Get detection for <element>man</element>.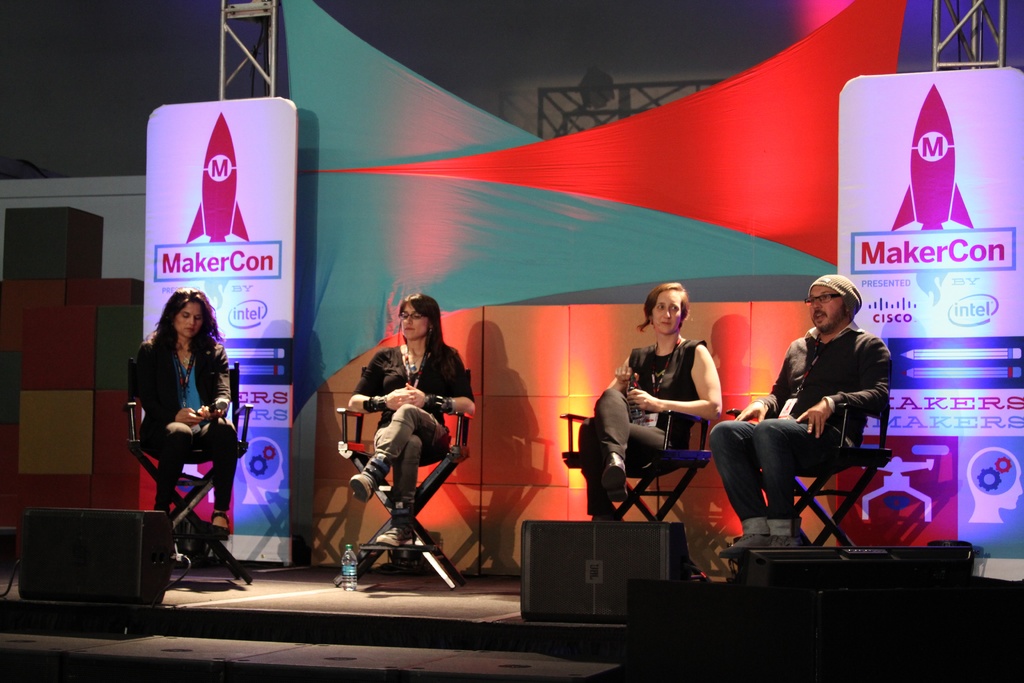
Detection: [729, 263, 909, 570].
